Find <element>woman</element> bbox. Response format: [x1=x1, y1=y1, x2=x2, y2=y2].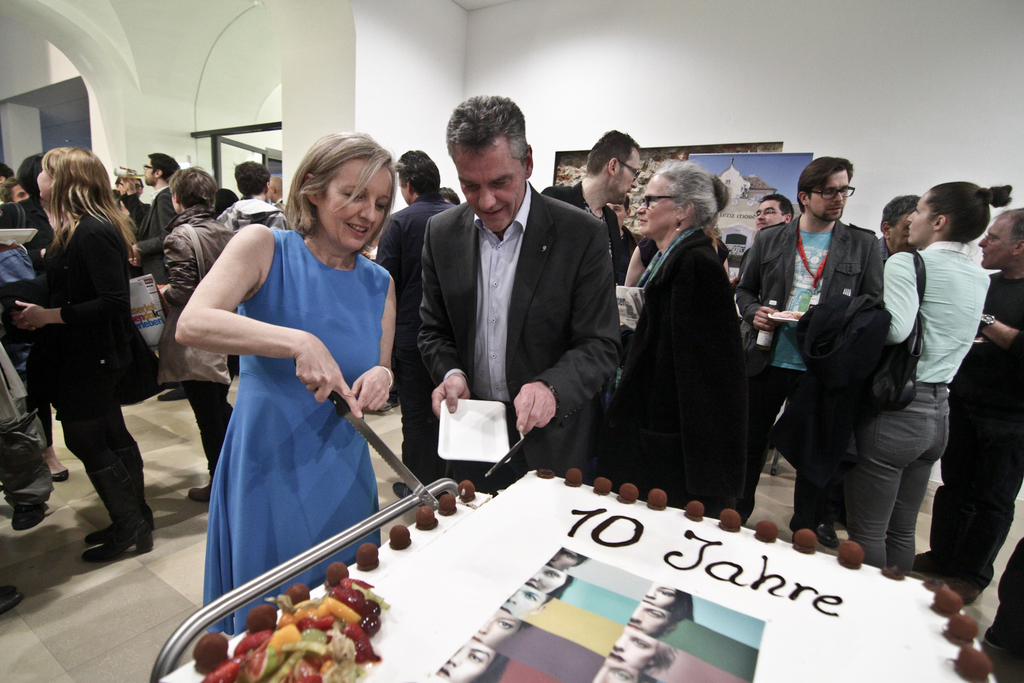
[x1=458, y1=603, x2=537, y2=657].
